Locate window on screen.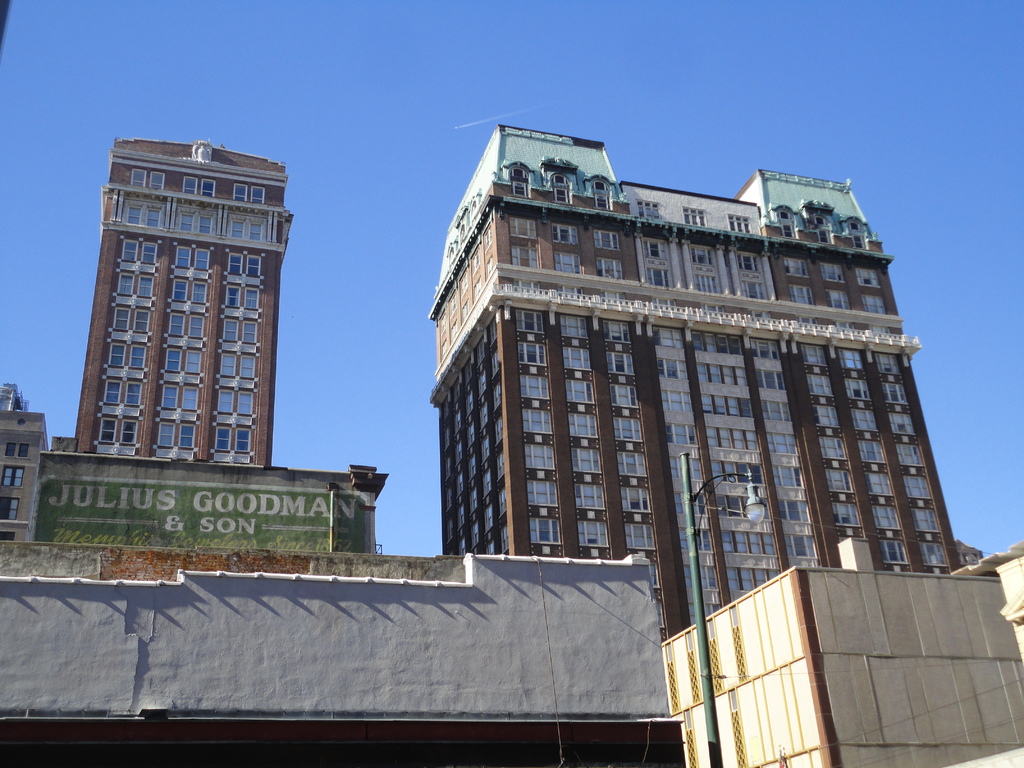
On screen at left=685, top=602, right=719, bottom=624.
